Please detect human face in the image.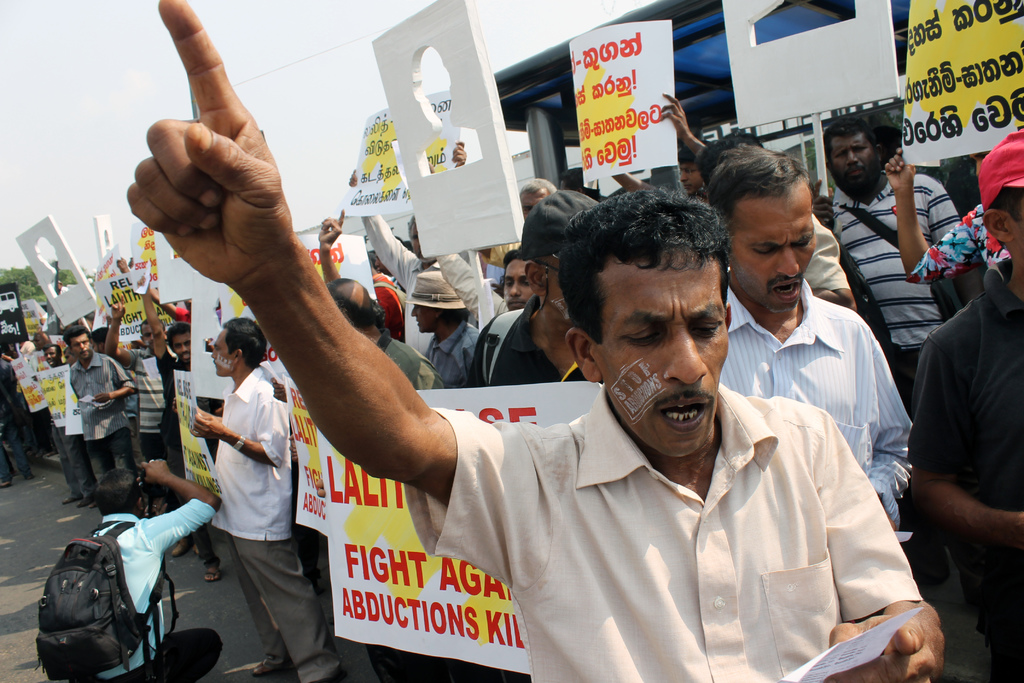
select_region(211, 327, 231, 374).
